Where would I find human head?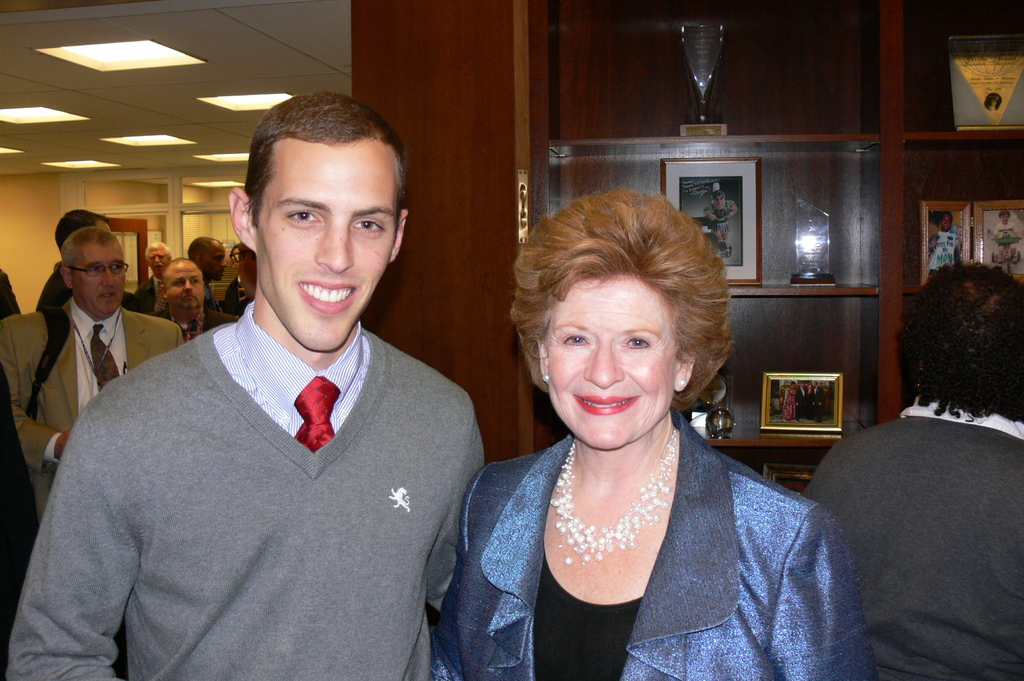
At 897:265:1023:424.
